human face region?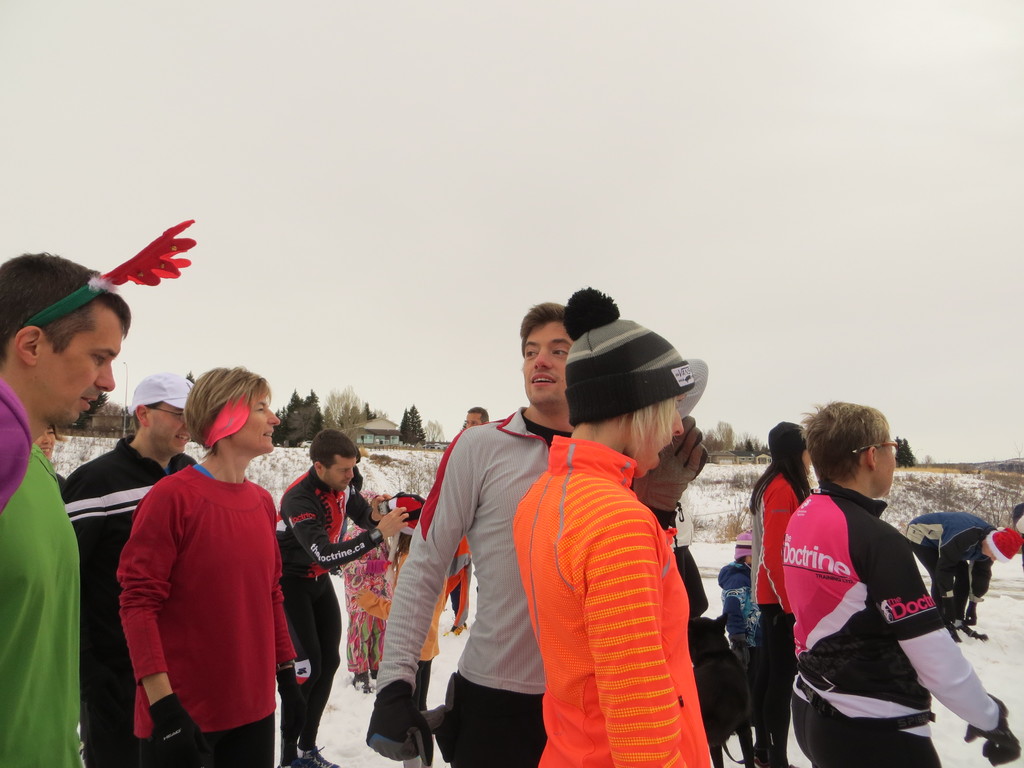
box=[37, 315, 122, 421]
